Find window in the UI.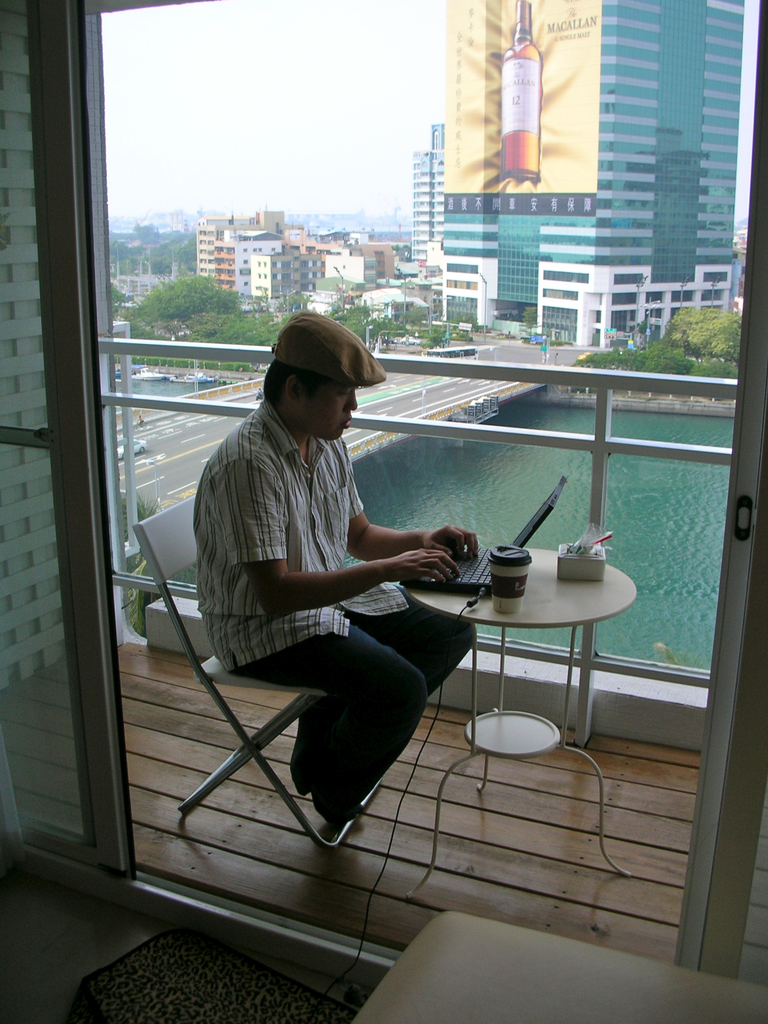
UI element at box=[272, 262, 277, 269].
